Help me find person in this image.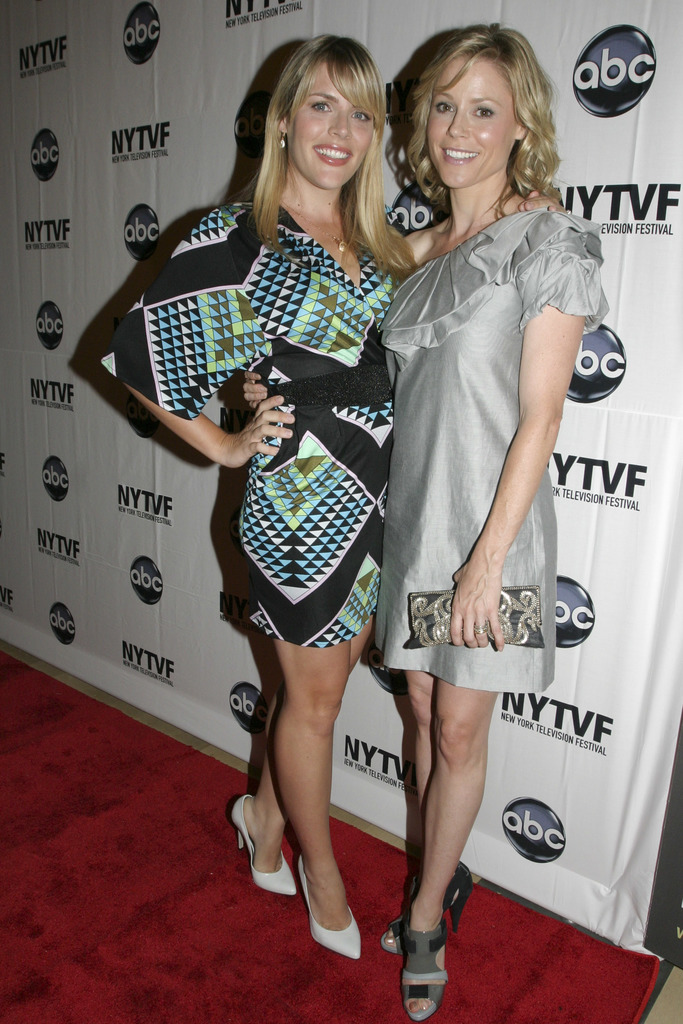
Found it: 139, 54, 454, 956.
